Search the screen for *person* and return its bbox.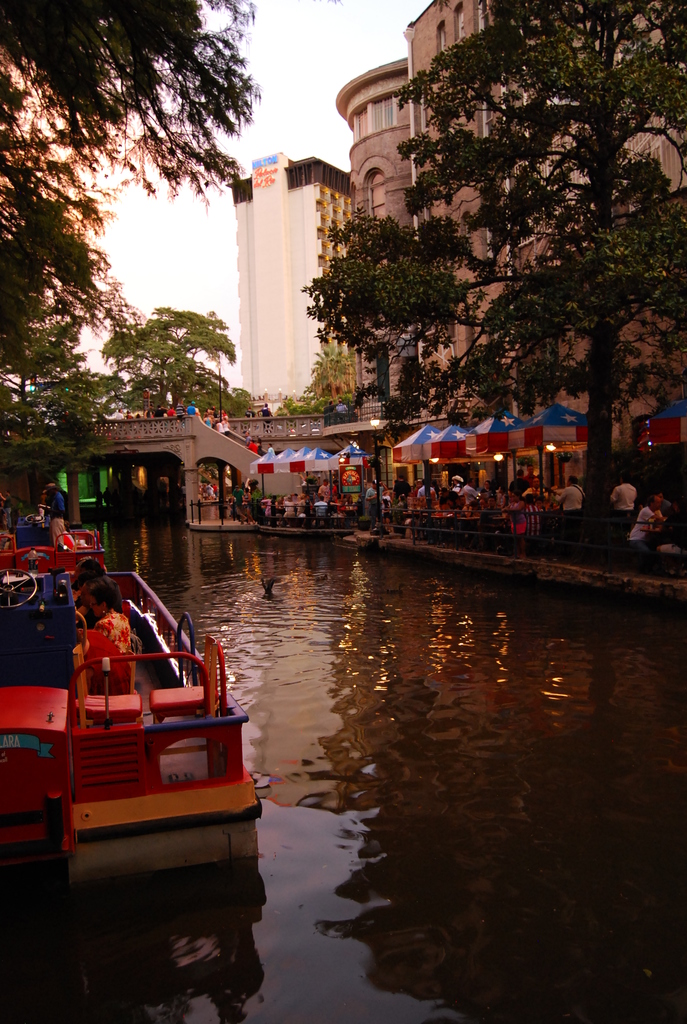
Found: box(629, 494, 672, 552).
